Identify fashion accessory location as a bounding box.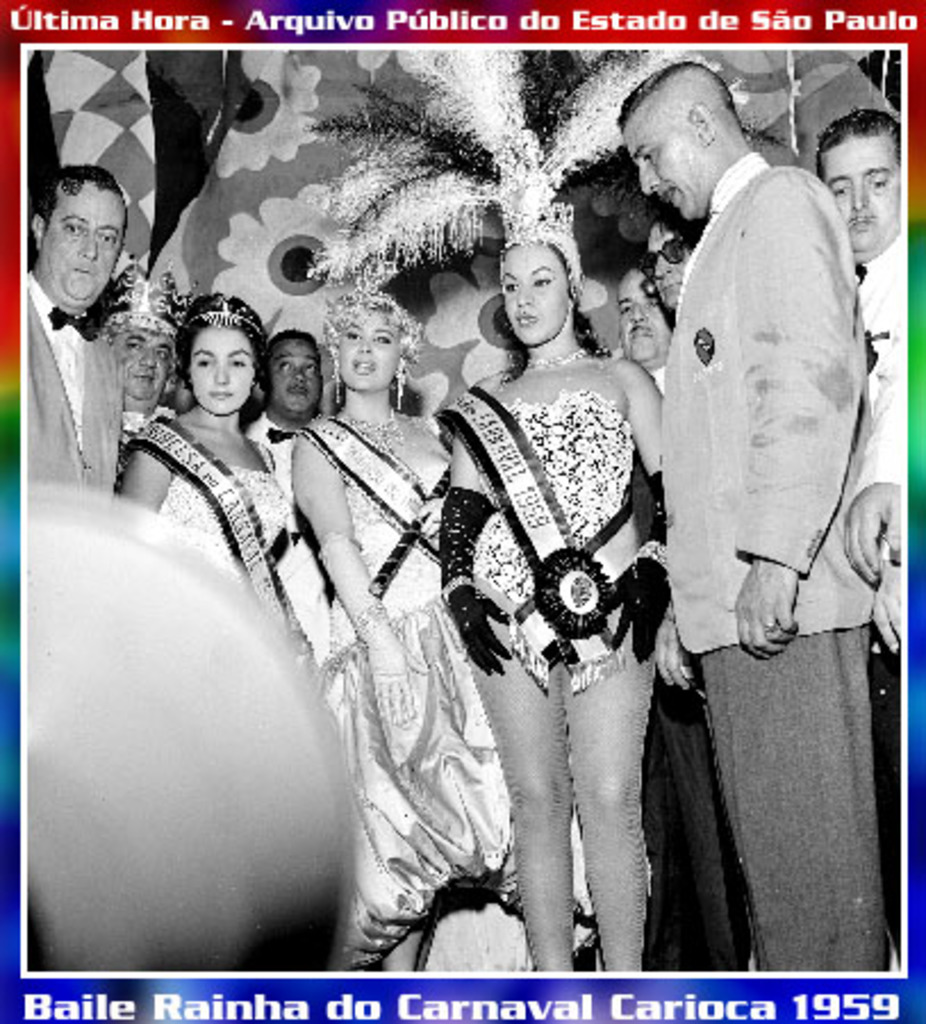
(521, 346, 589, 375).
